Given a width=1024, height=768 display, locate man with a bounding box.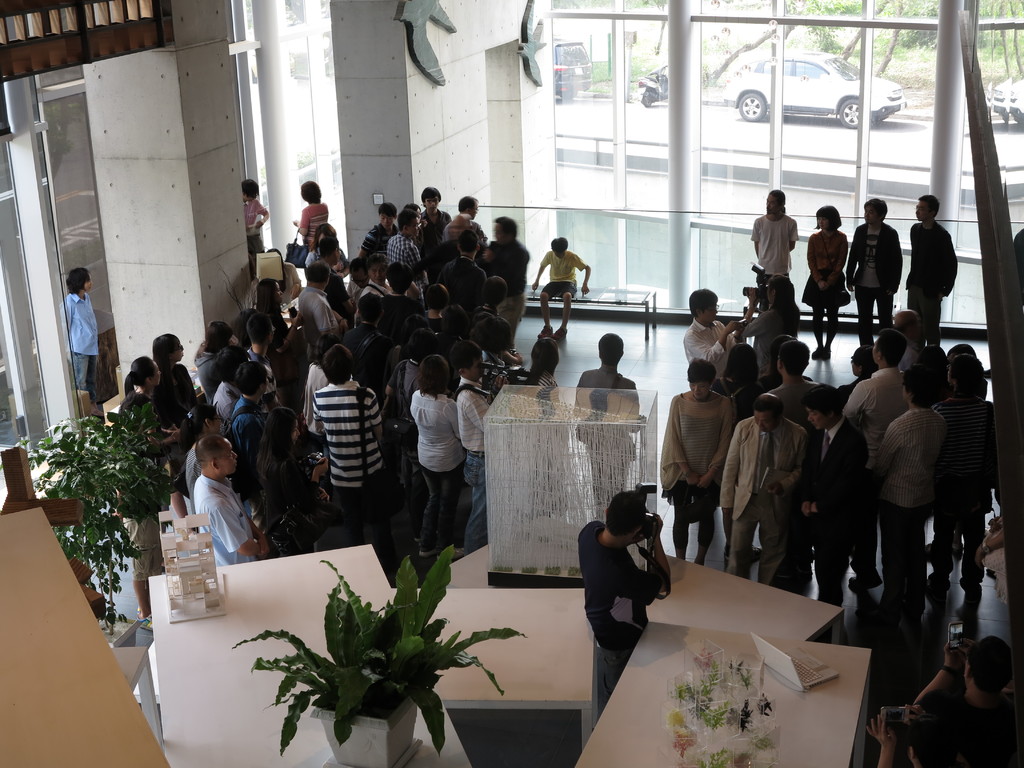
Located: crop(580, 490, 673, 714).
